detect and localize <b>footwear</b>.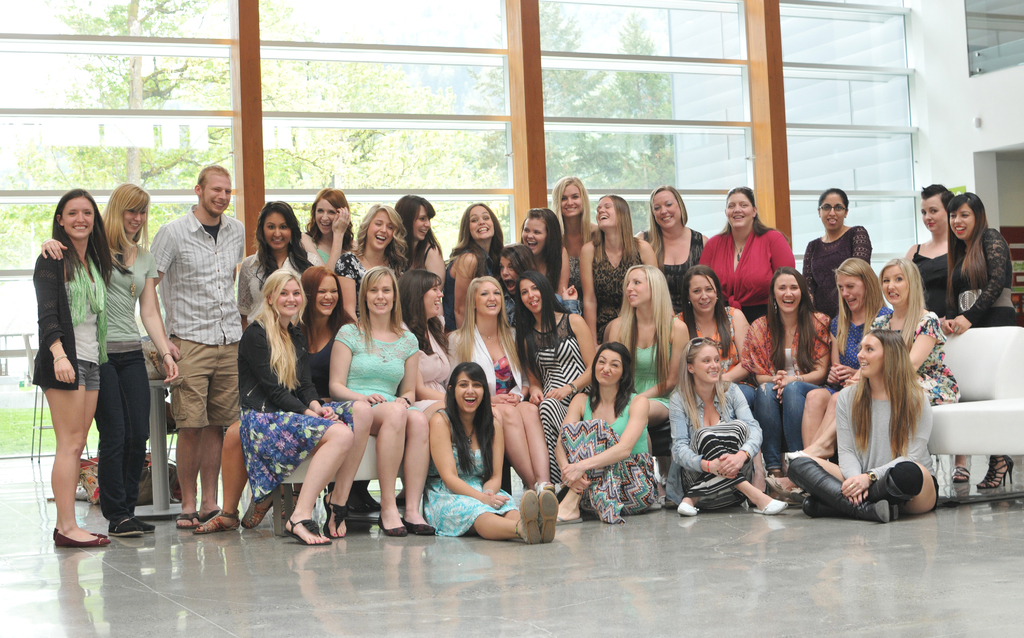
Localized at <box>753,494,787,516</box>.
